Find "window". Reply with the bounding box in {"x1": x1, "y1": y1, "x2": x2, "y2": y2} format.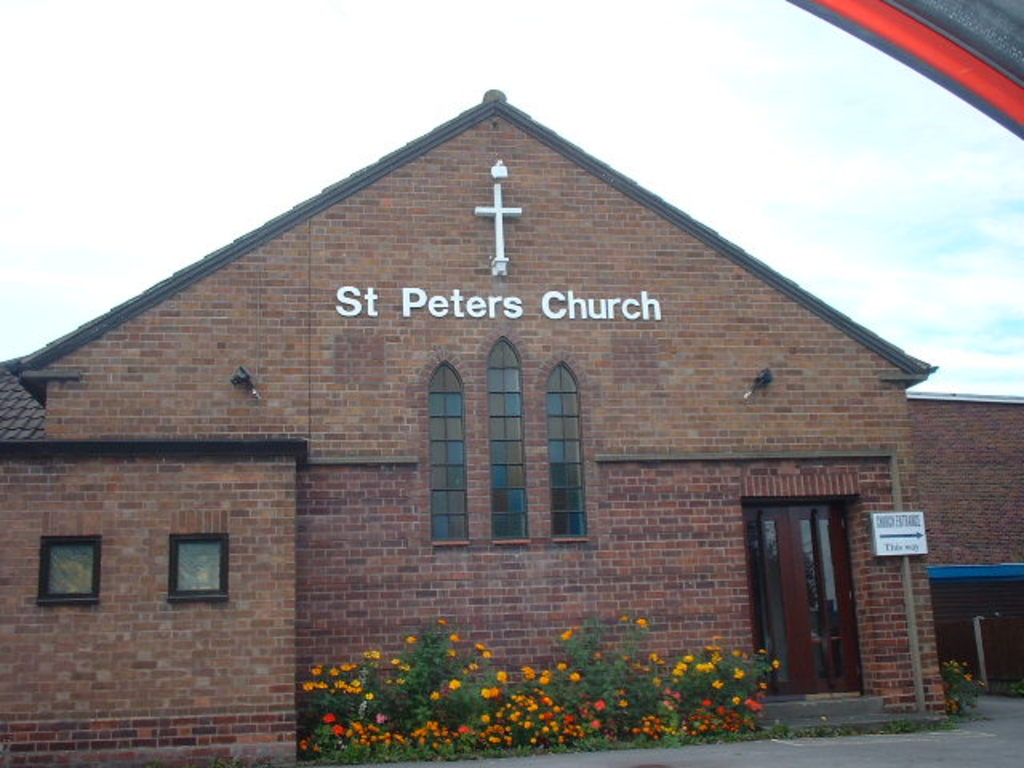
{"x1": 486, "y1": 328, "x2": 531, "y2": 544}.
